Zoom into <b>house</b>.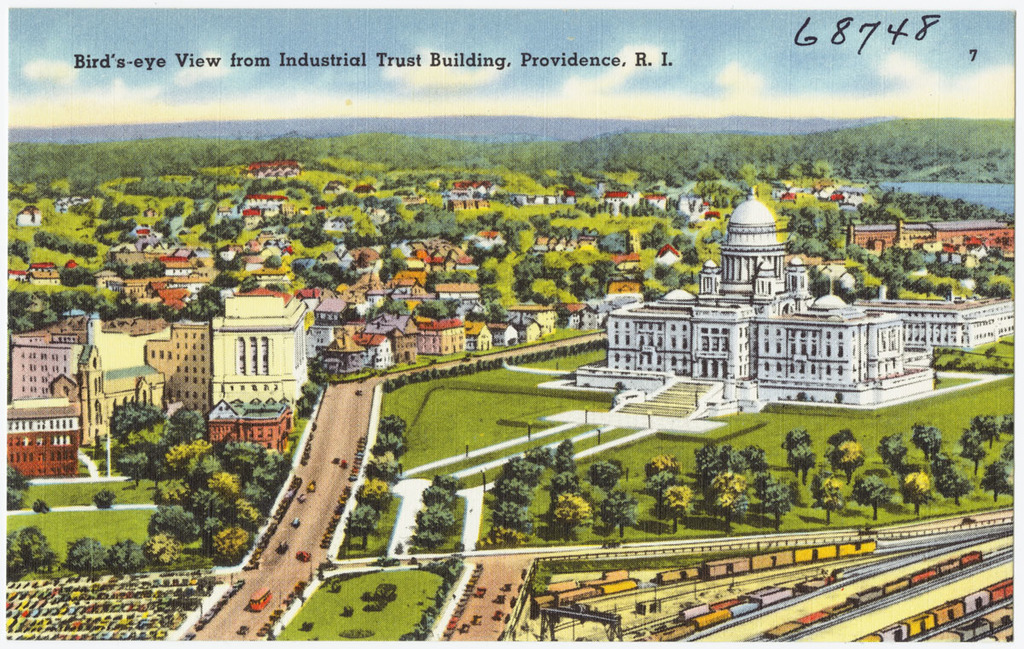
Zoom target: x1=26, y1=258, x2=58, y2=289.
